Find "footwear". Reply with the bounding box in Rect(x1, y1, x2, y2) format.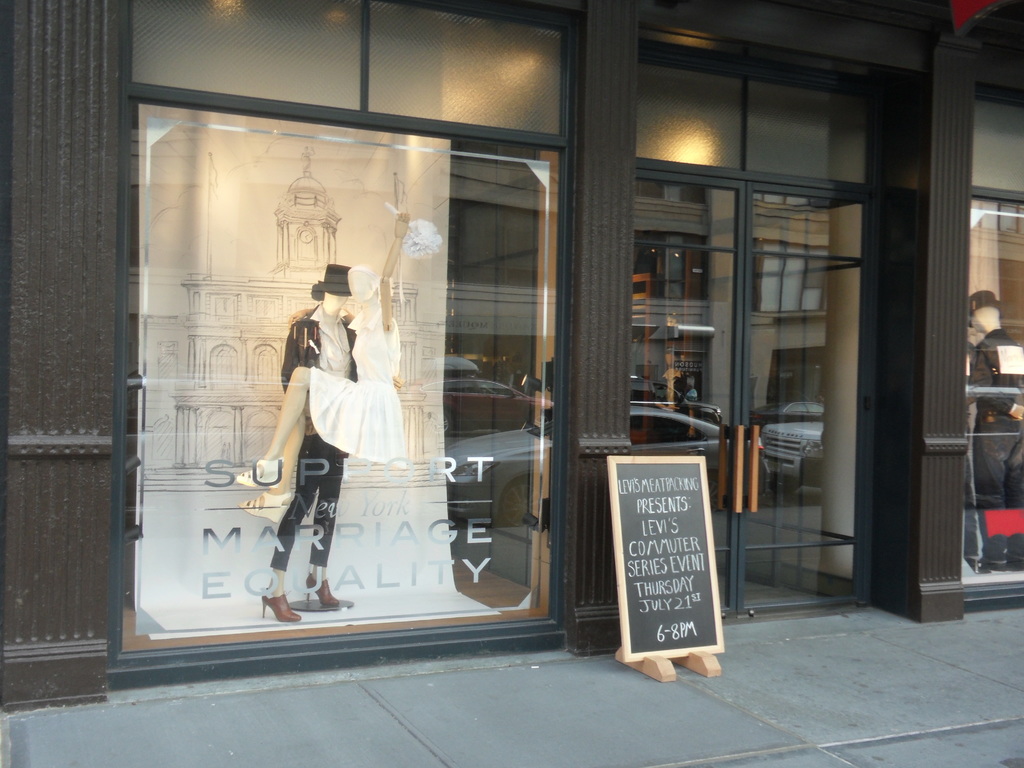
Rect(260, 588, 303, 620).
